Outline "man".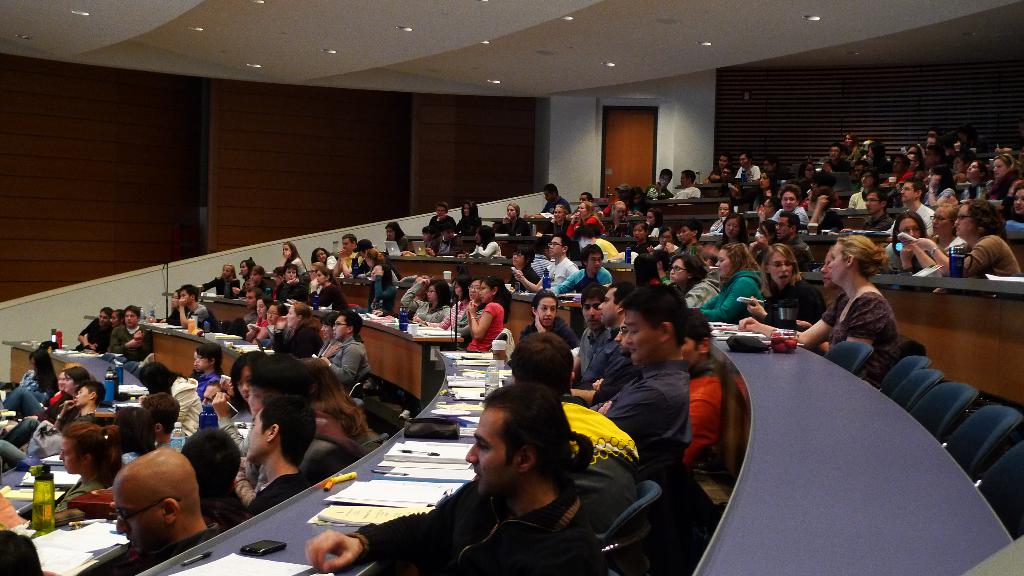
Outline: (569,285,605,382).
